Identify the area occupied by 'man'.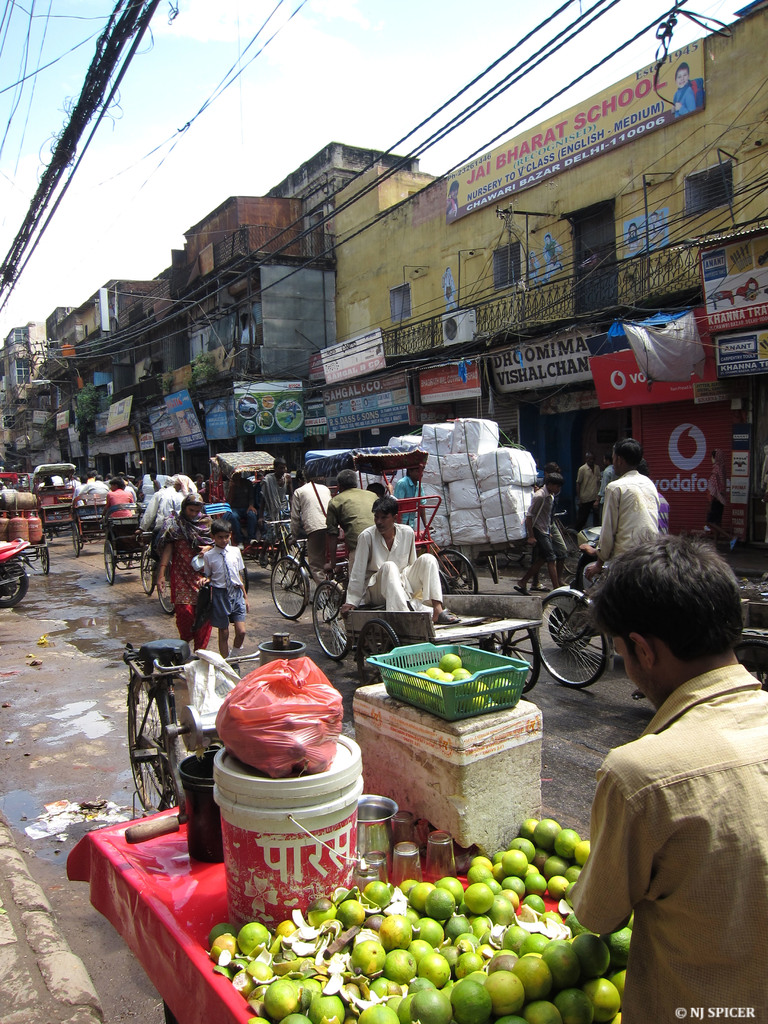
Area: pyautogui.locateOnScreen(223, 468, 259, 552).
